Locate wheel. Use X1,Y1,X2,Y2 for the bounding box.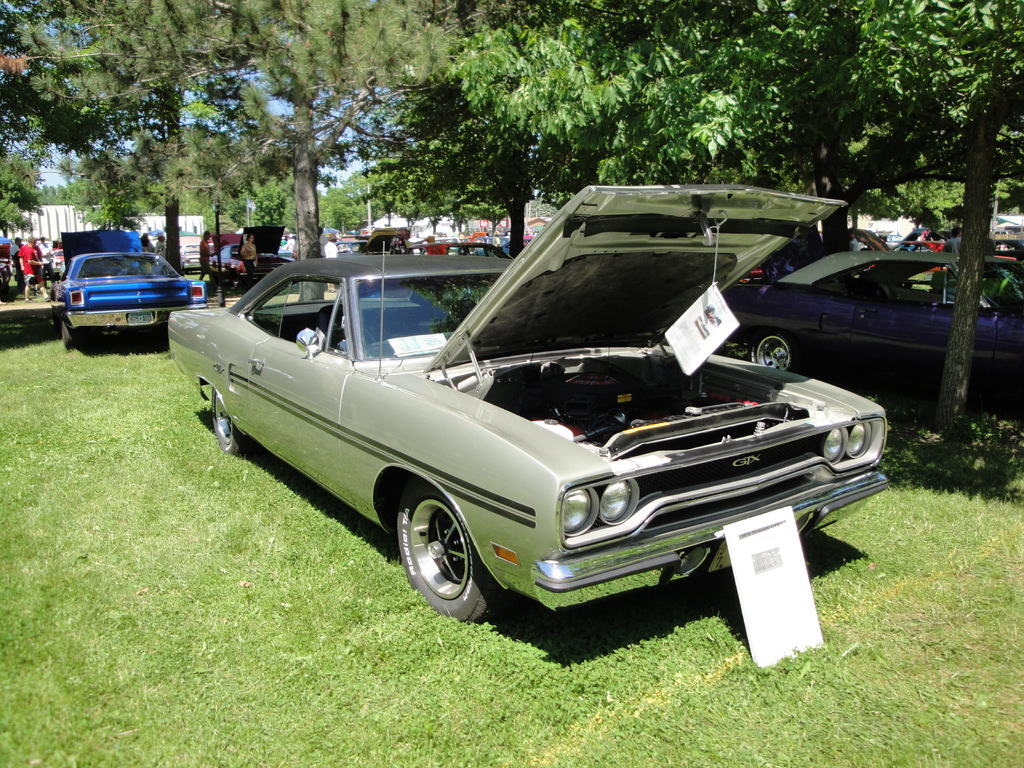
748,329,801,371.
